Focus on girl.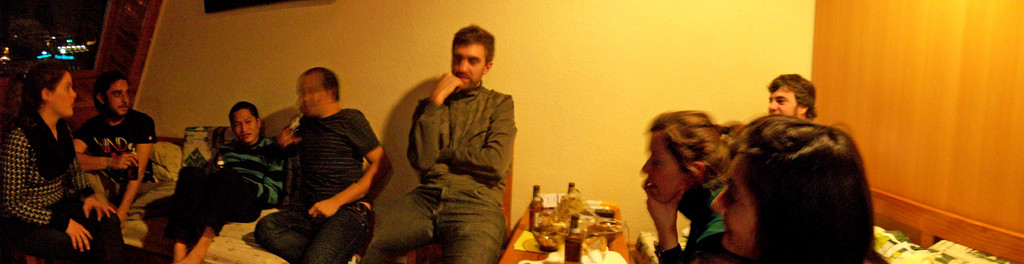
Focused at (left=714, top=112, right=881, bottom=263).
